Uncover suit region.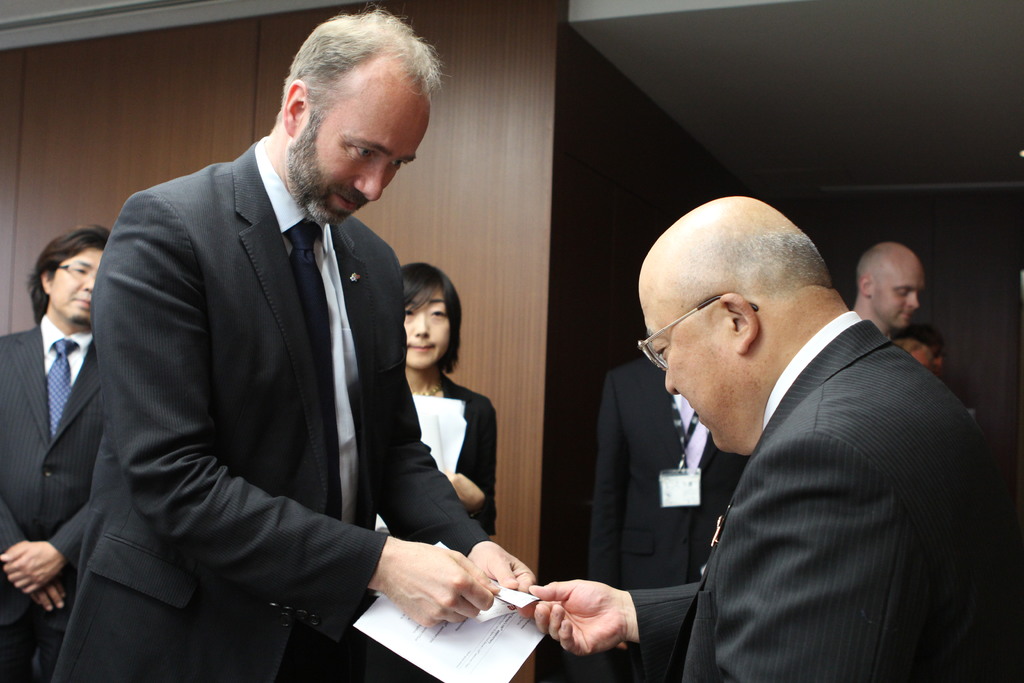
Uncovered: <region>33, 35, 463, 680</region>.
